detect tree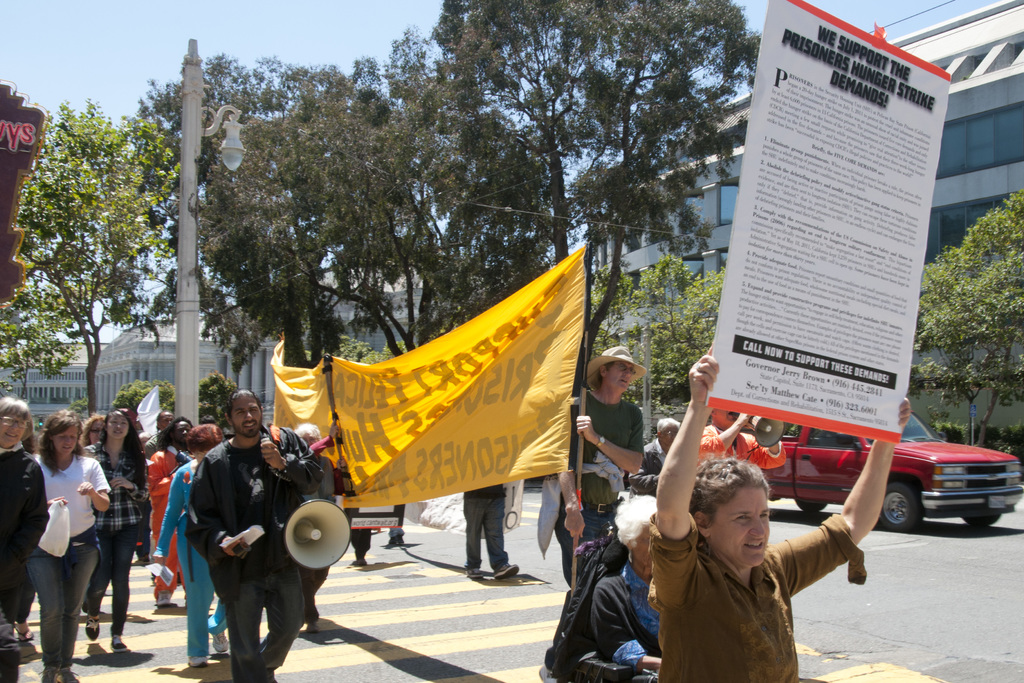
box=[921, 188, 1023, 446]
